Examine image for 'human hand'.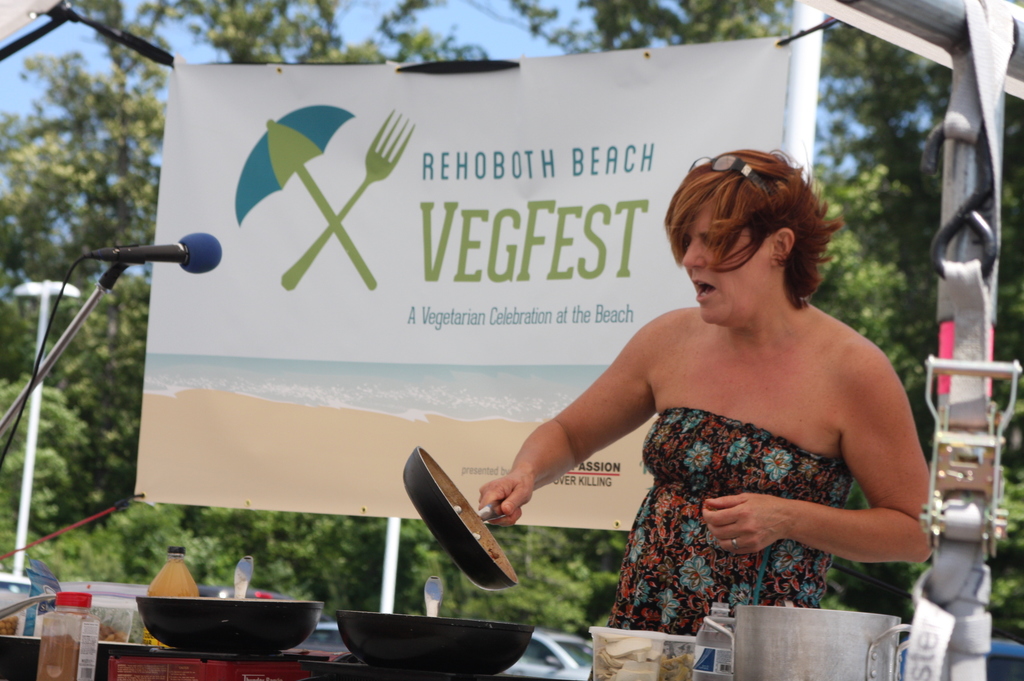
Examination result: 477 470 532 531.
